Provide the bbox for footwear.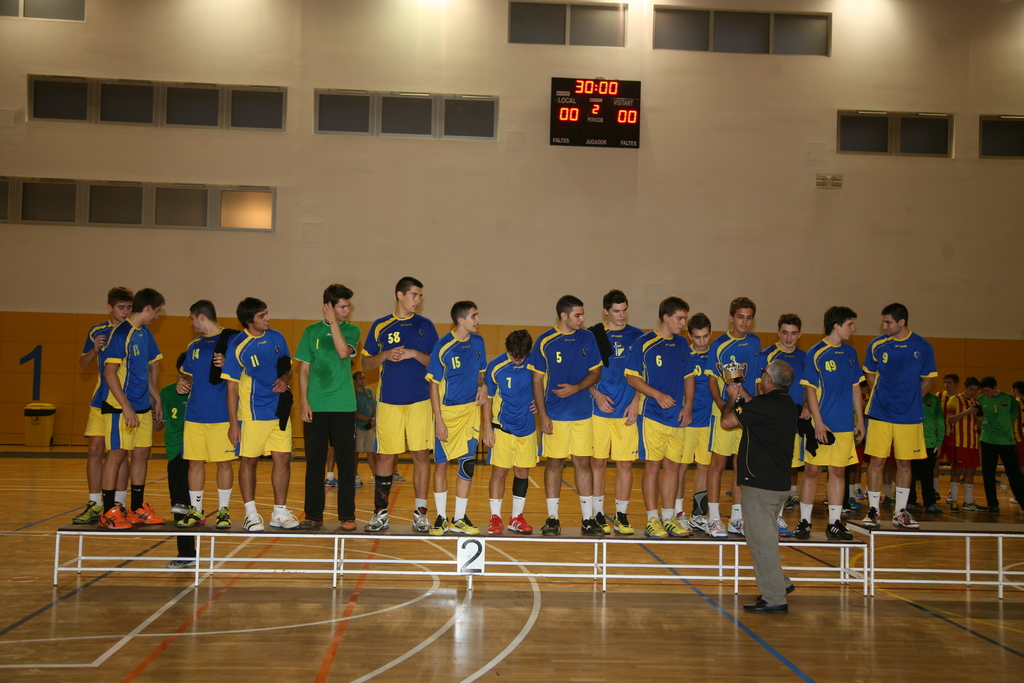
bbox=(450, 515, 483, 535).
